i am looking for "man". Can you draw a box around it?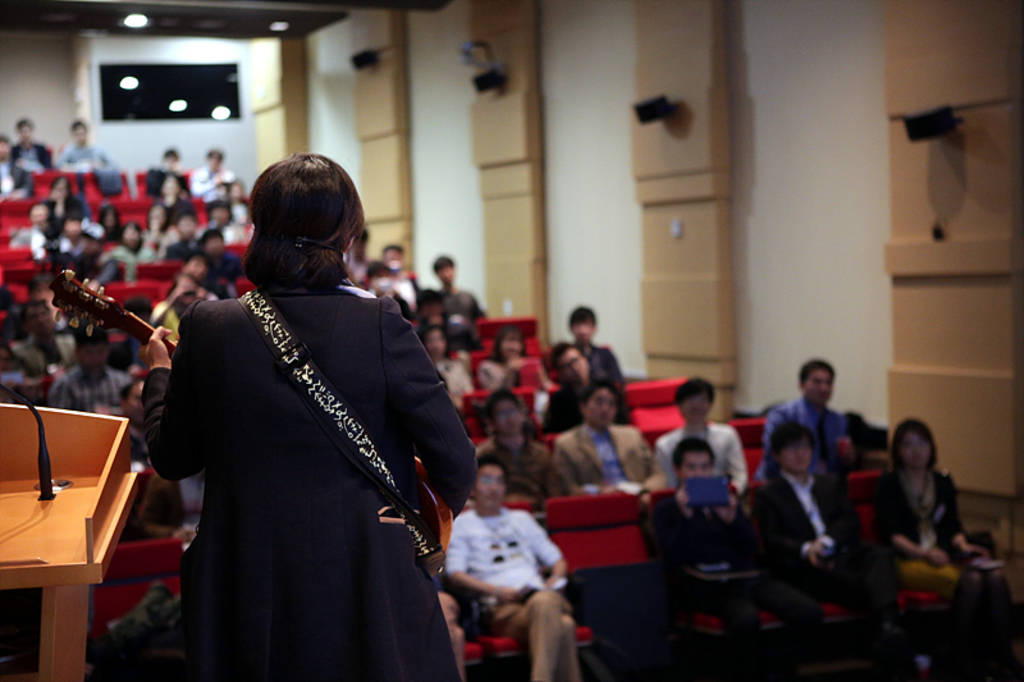
Sure, the bounding box is <region>749, 353, 863, 488</region>.
